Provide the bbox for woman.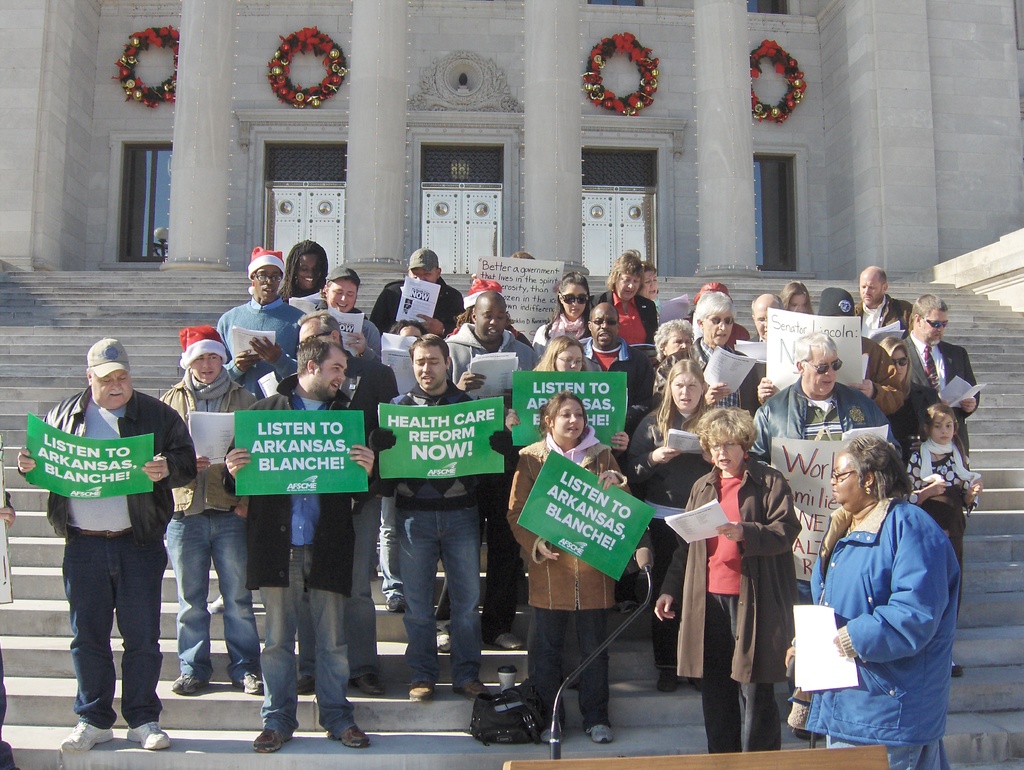
(648, 406, 801, 750).
